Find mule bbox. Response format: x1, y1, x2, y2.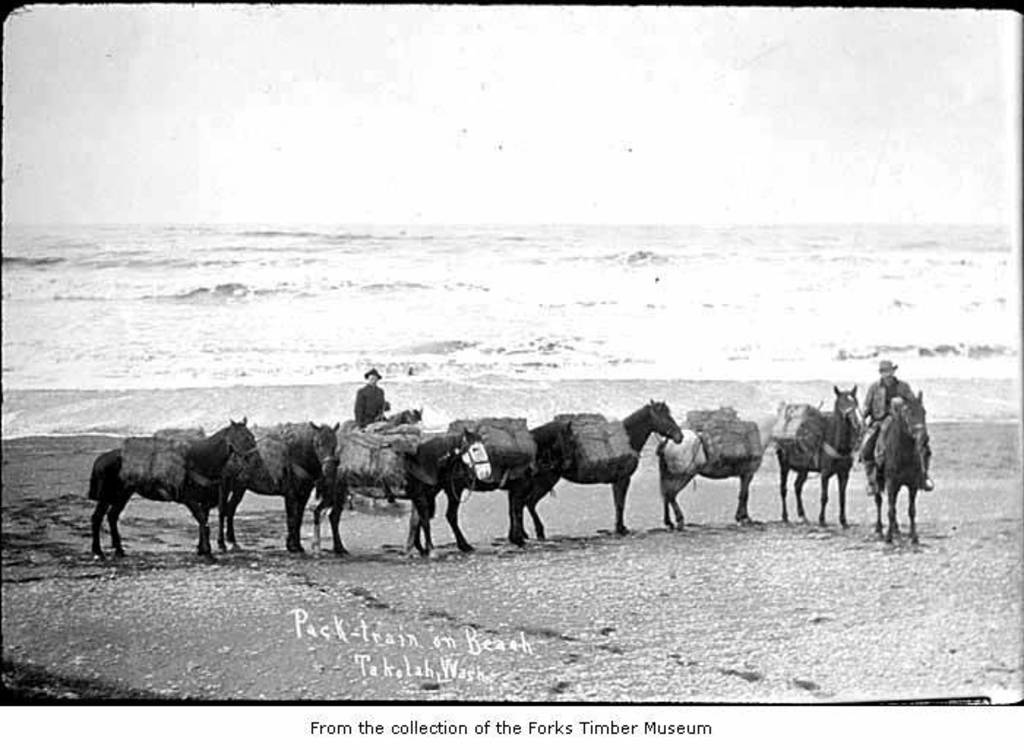
76, 412, 276, 564.
